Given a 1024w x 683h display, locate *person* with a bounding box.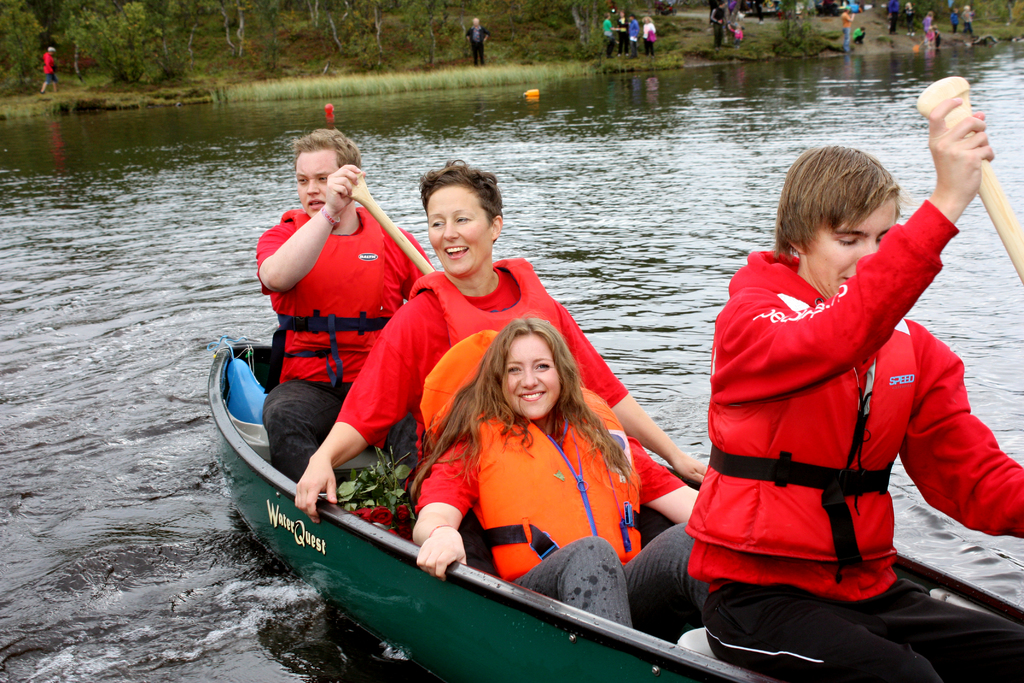
Located: box(627, 10, 643, 57).
